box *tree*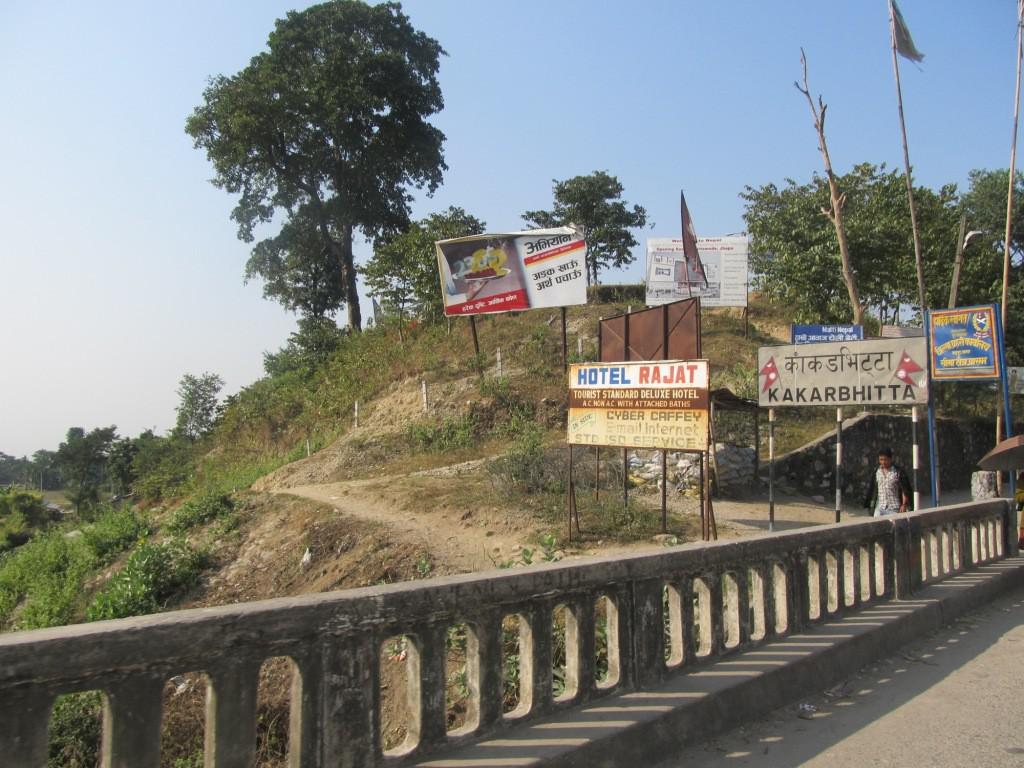
(247,209,351,337)
